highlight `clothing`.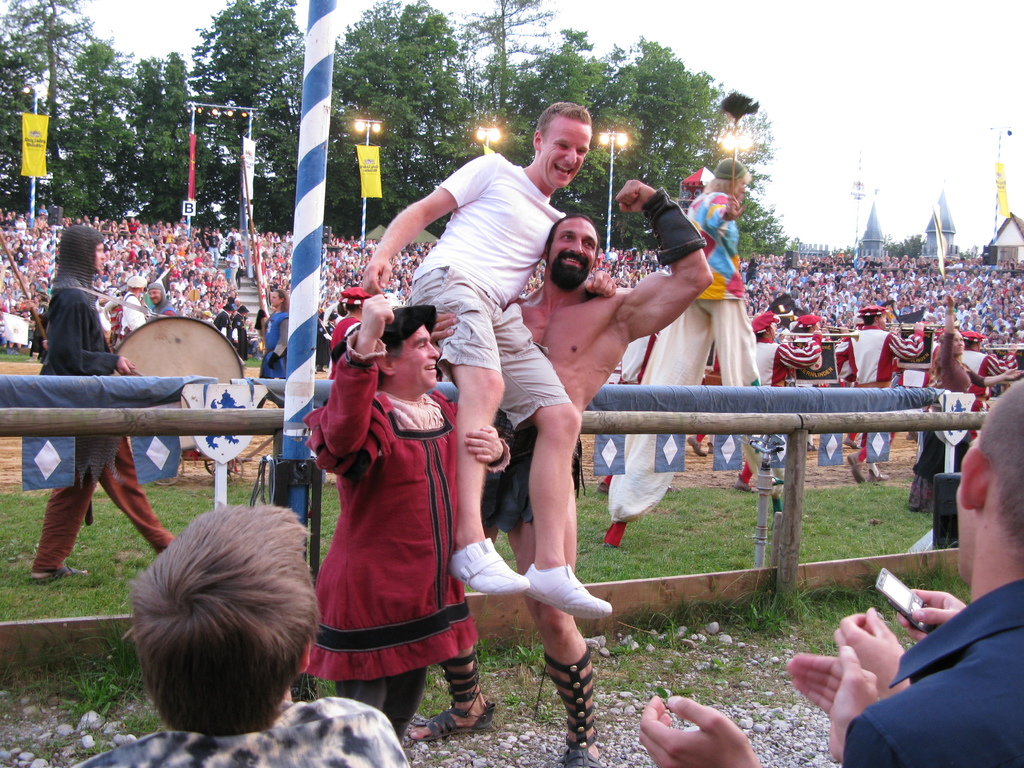
Highlighted region: pyautogui.locateOnScreen(845, 325, 927, 463).
